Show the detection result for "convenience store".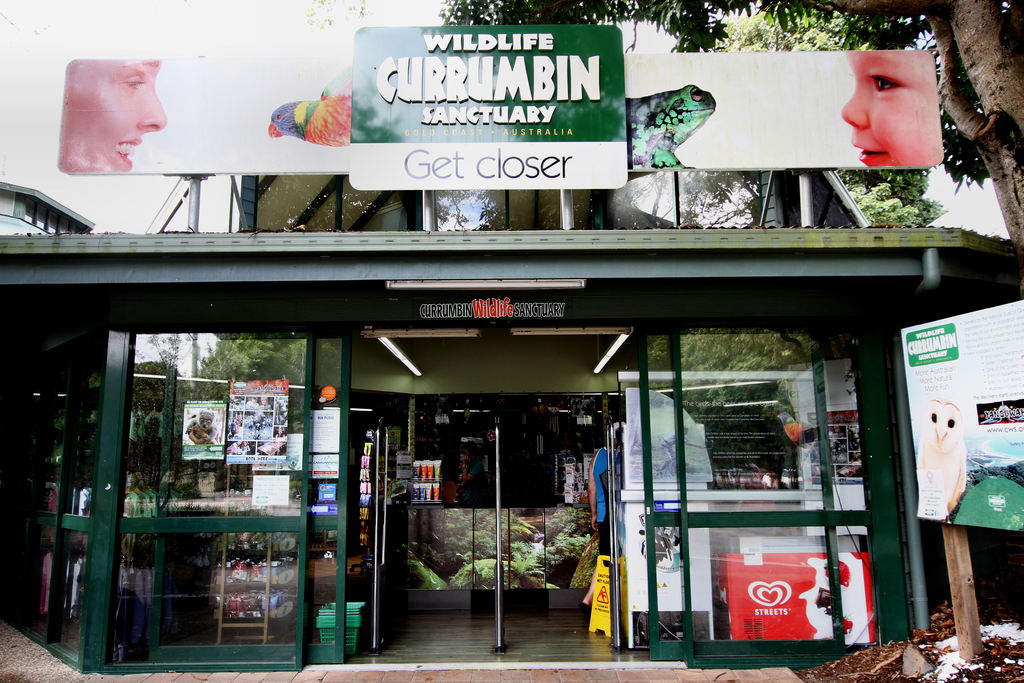
0/234/1023/675.
